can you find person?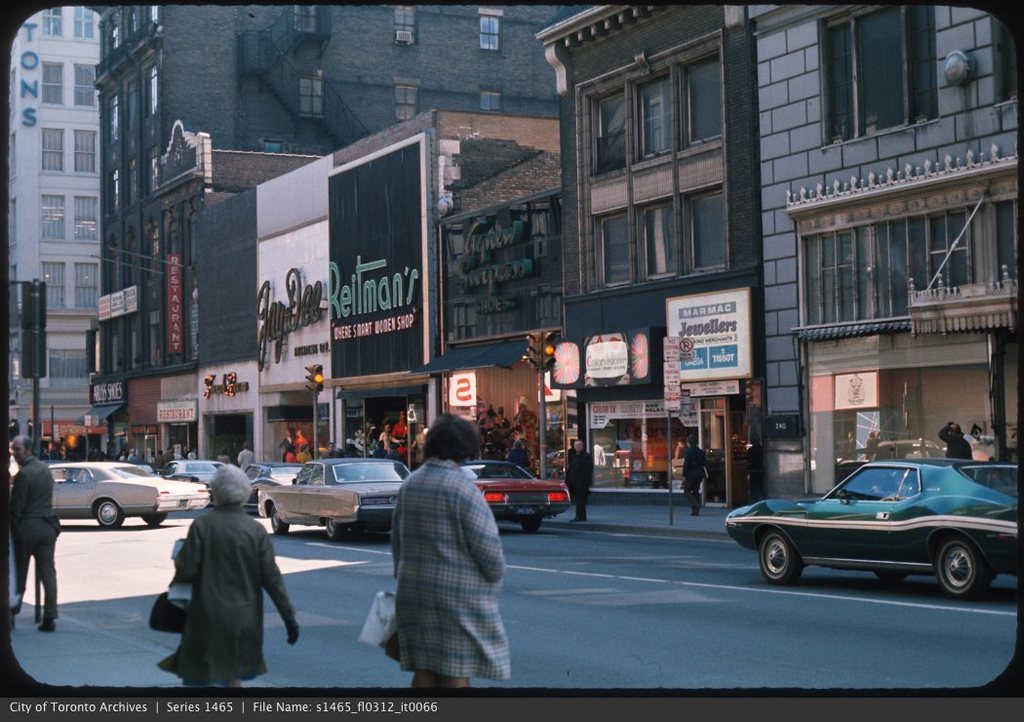
Yes, bounding box: <box>381,410,514,694</box>.
